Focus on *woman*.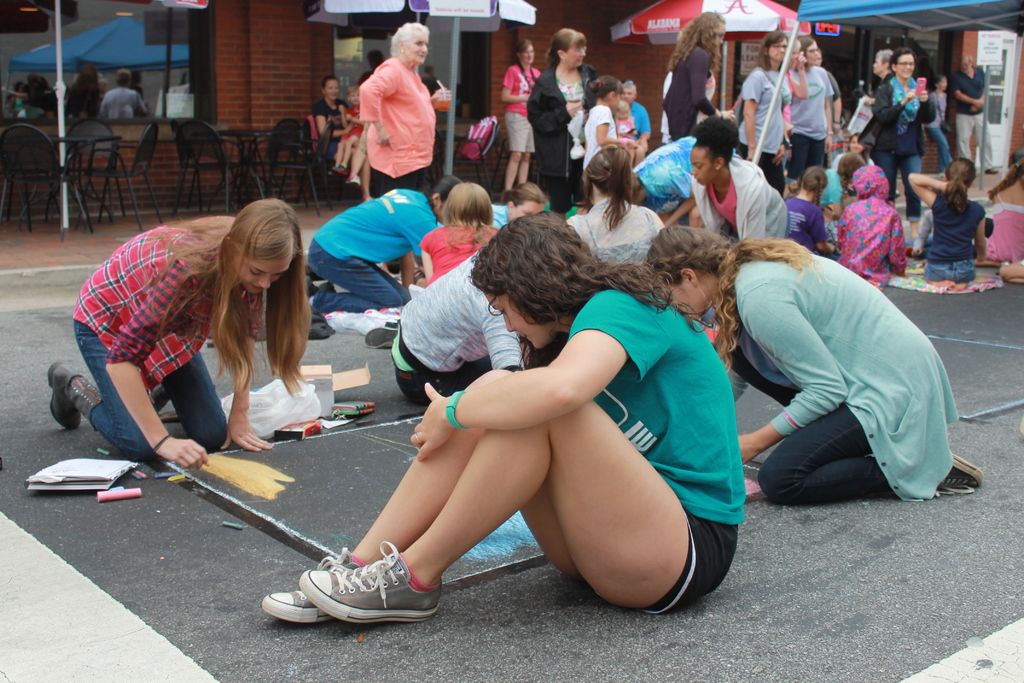
Focused at bbox=(497, 37, 544, 199).
